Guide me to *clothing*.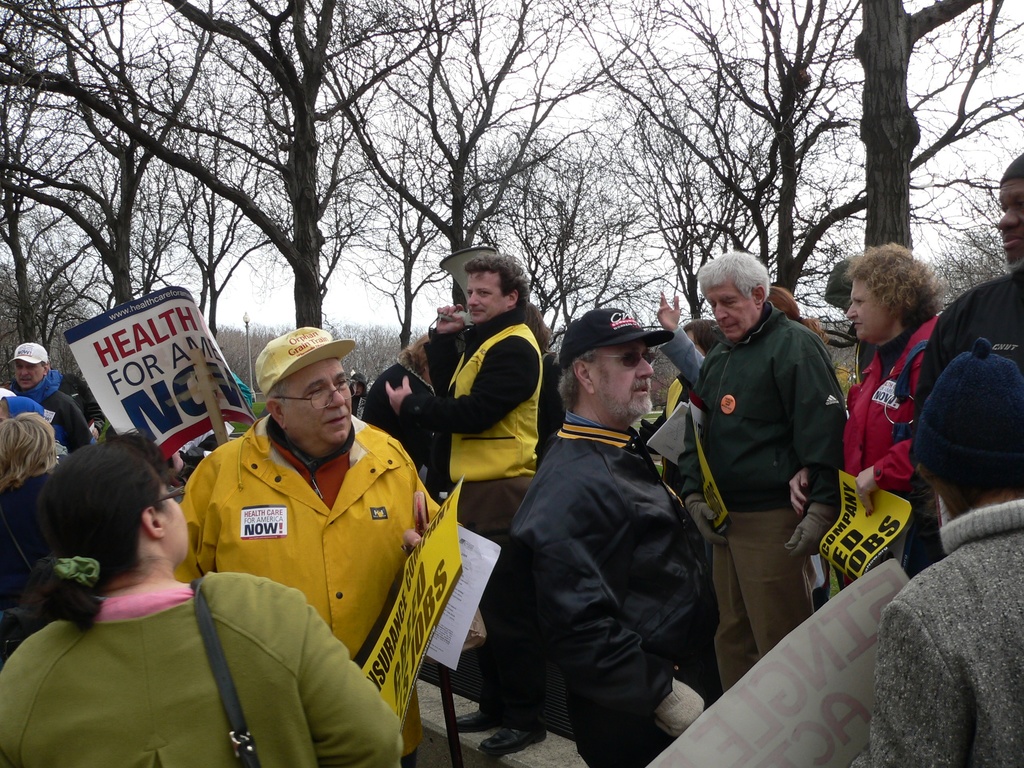
Guidance: <region>171, 417, 468, 671</region>.
